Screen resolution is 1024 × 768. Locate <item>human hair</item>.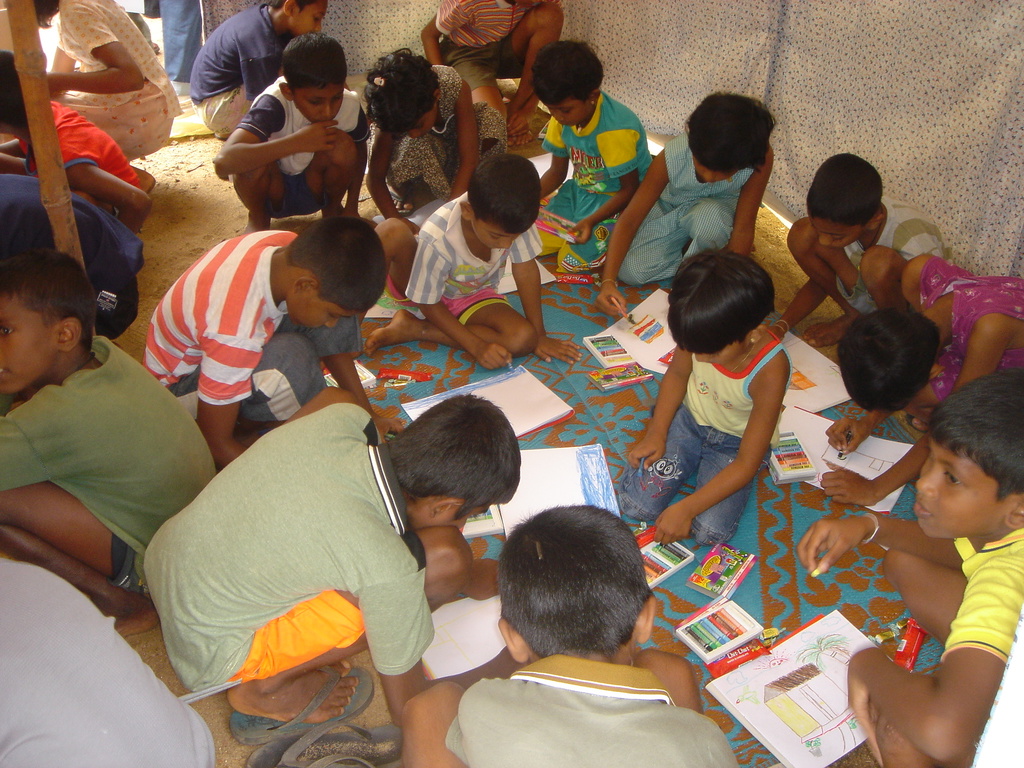
{"left": 280, "top": 33, "right": 346, "bottom": 98}.
